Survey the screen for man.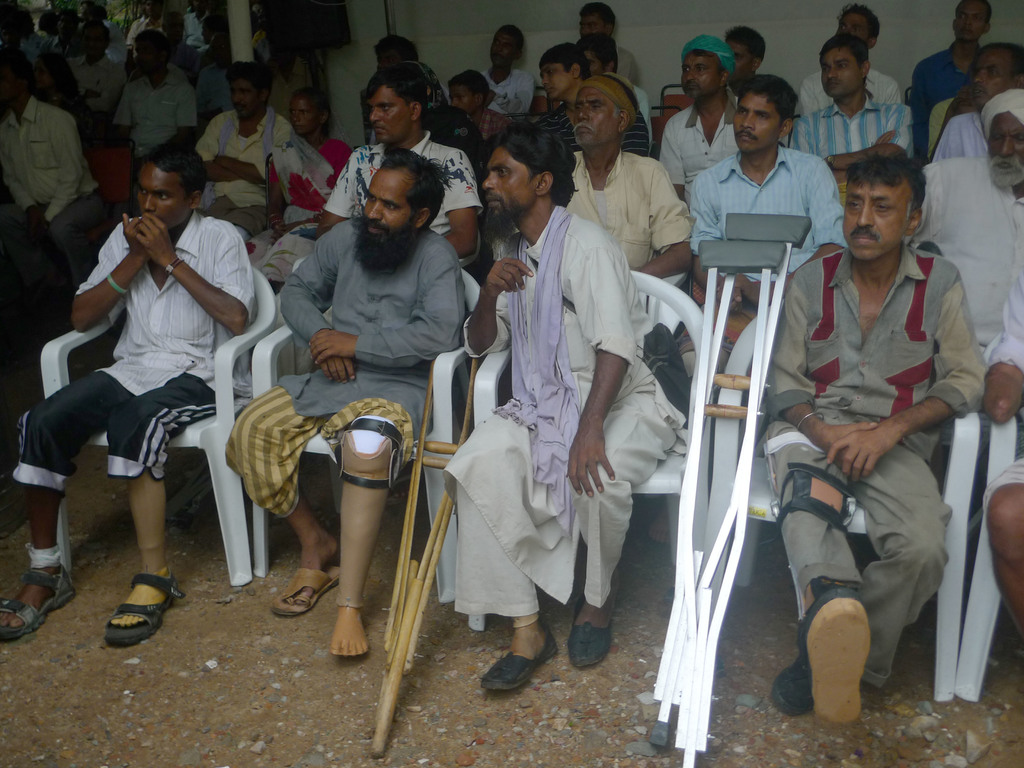
Survey found: 195,60,305,243.
